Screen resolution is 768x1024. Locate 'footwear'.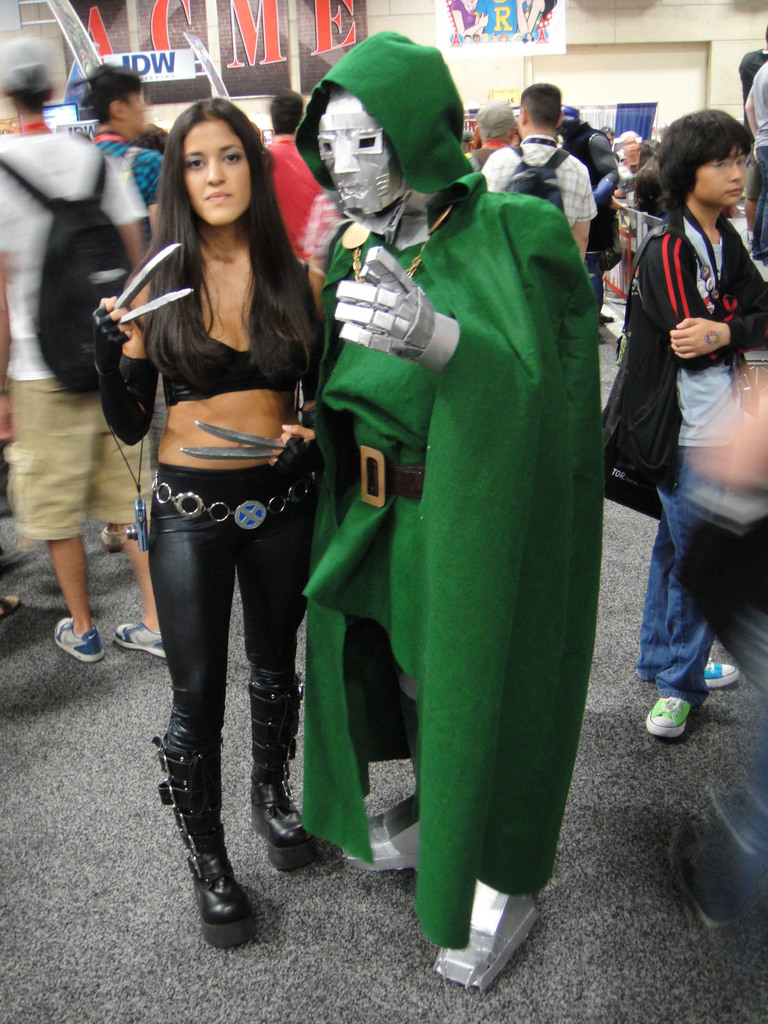
(346,797,415,870).
